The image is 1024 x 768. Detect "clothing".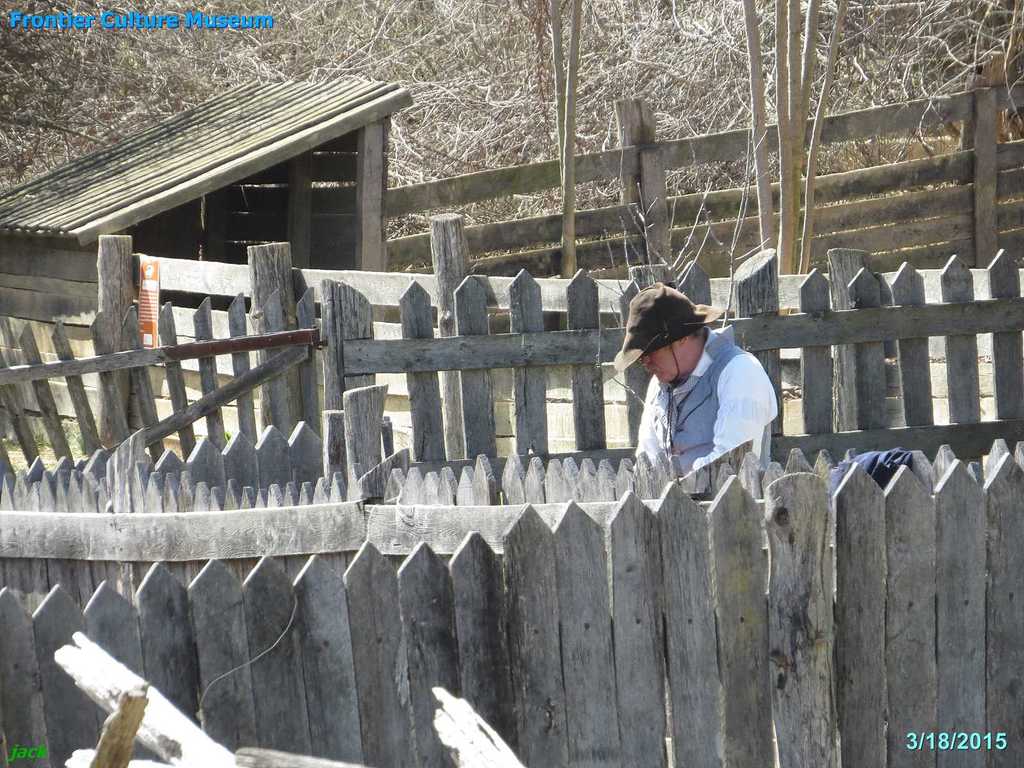
Detection: {"x1": 613, "y1": 314, "x2": 785, "y2": 488}.
